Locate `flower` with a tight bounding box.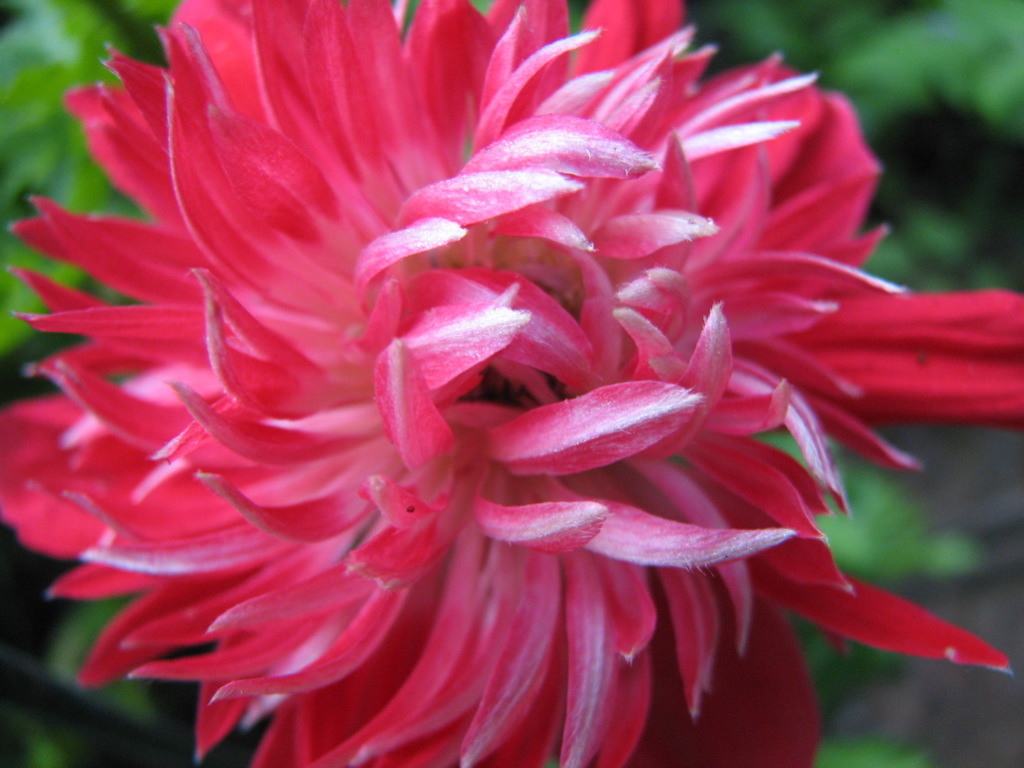
<region>0, 0, 1023, 767</region>.
